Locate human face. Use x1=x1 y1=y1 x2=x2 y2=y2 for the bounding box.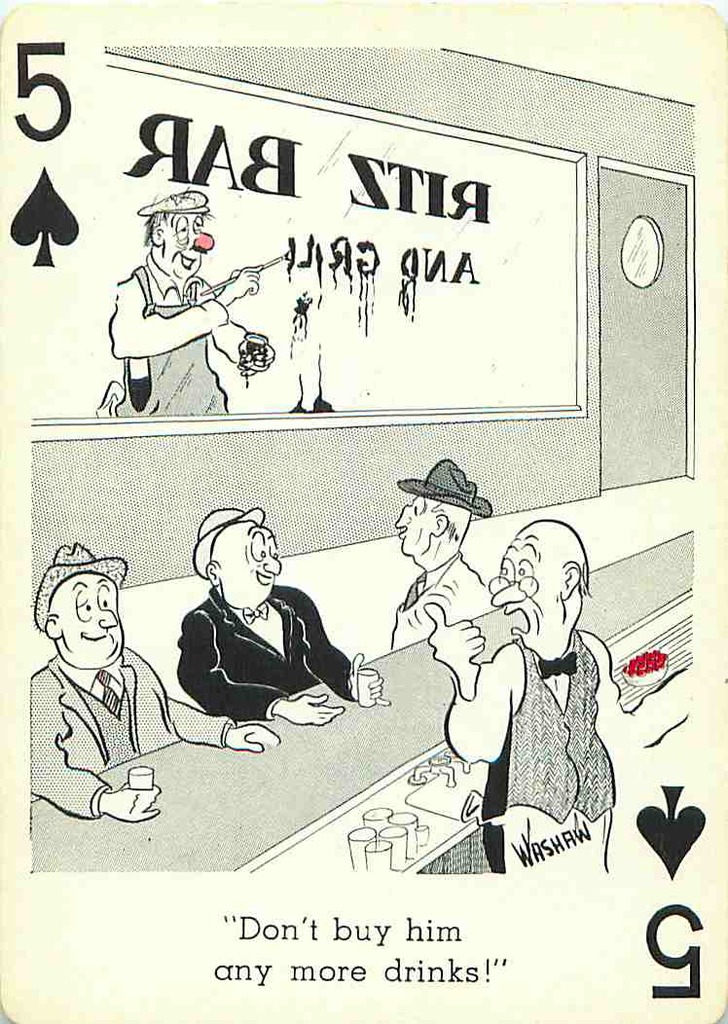
x1=216 y1=523 x2=285 y2=607.
